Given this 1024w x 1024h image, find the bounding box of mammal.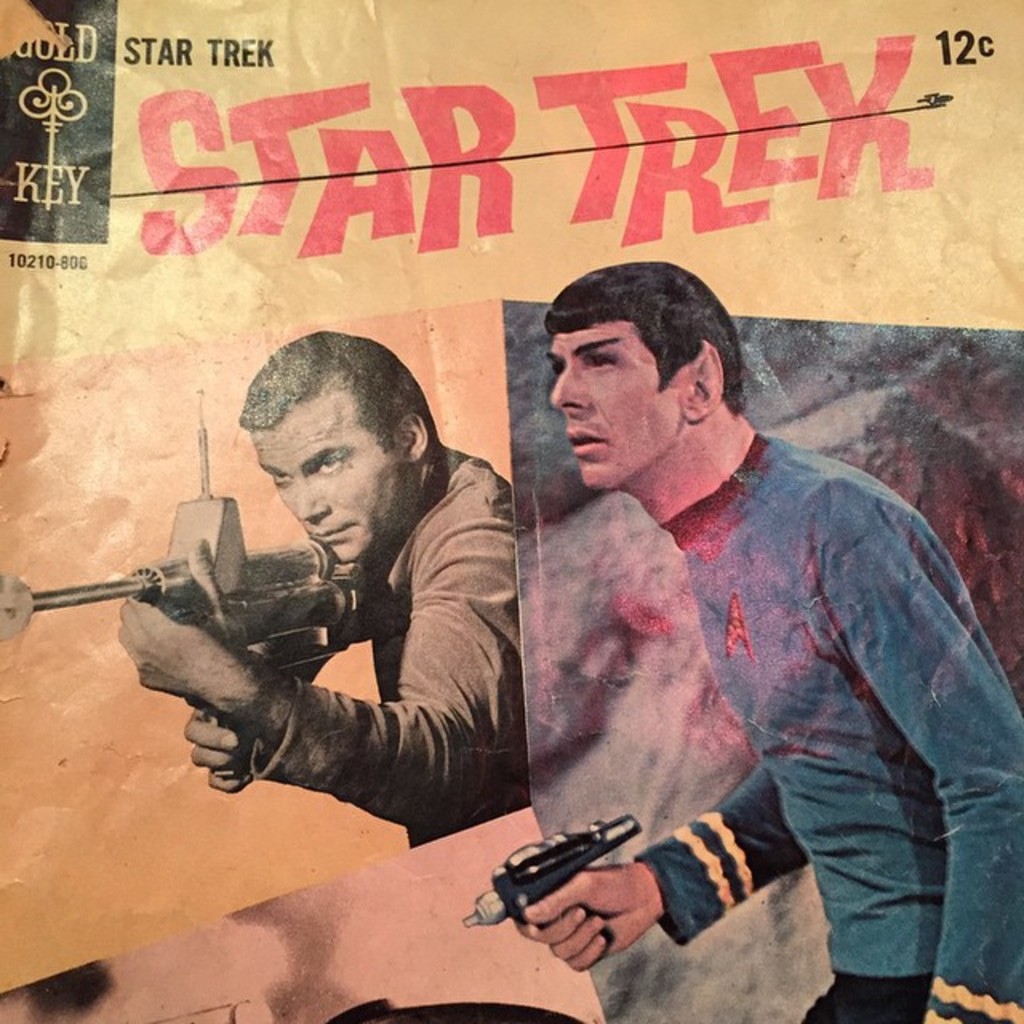
BBox(115, 379, 528, 853).
